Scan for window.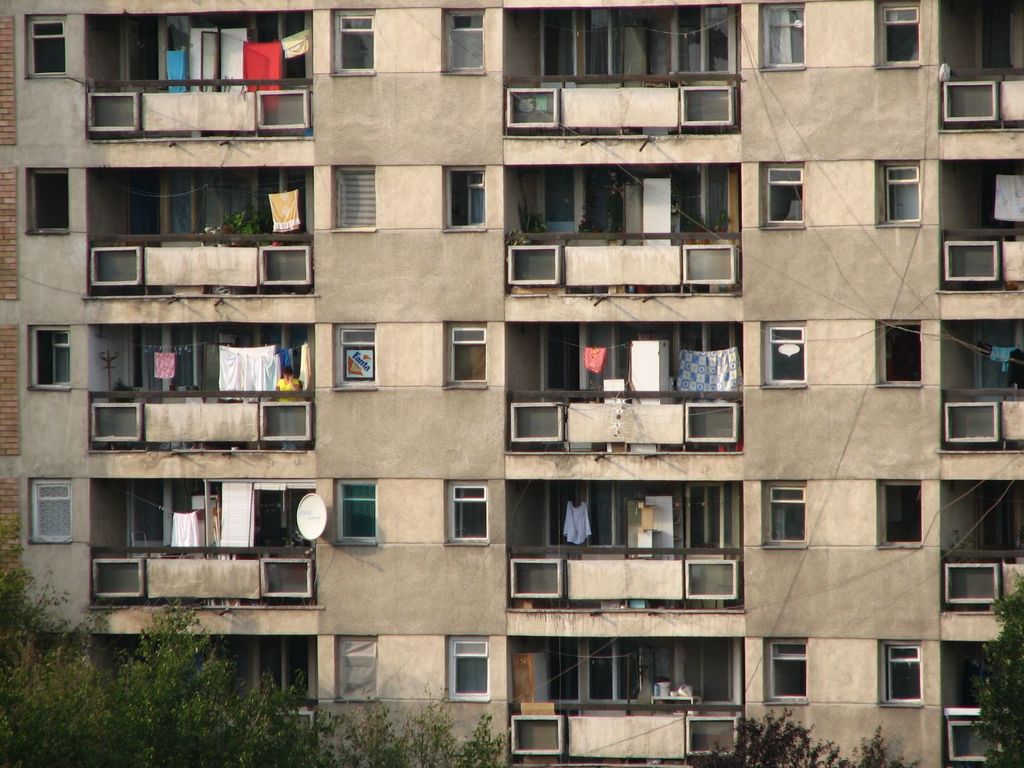
Scan result: [27,18,68,72].
